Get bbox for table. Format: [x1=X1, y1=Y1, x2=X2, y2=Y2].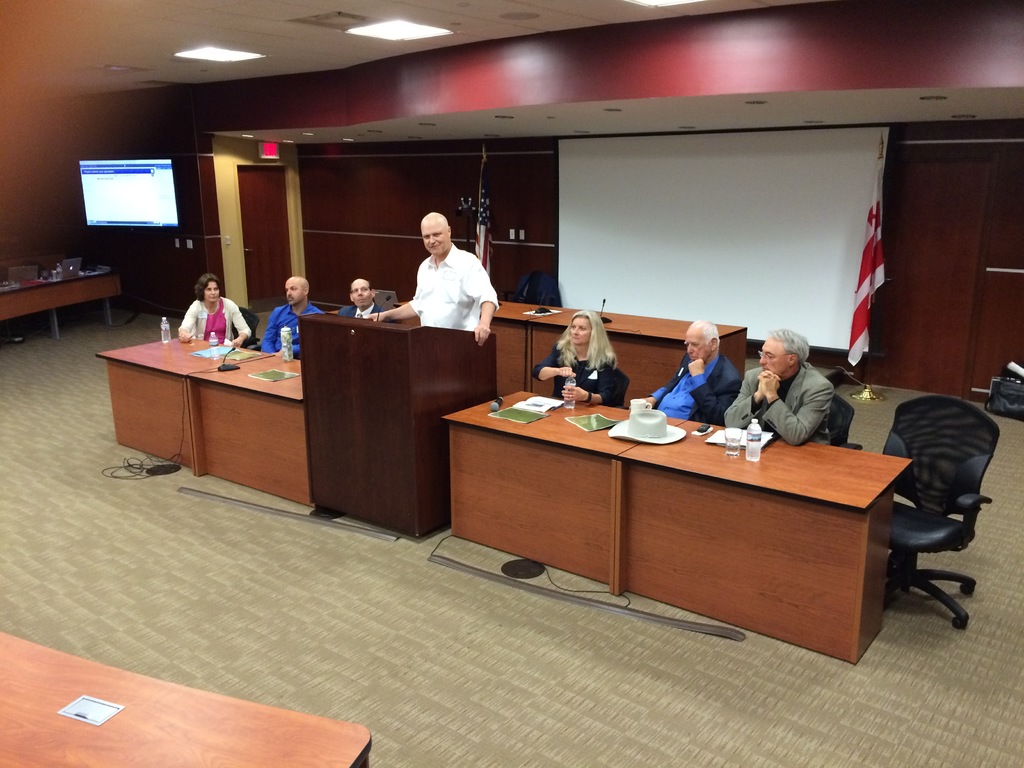
[x1=0, y1=254, x2=125, y2=349].
